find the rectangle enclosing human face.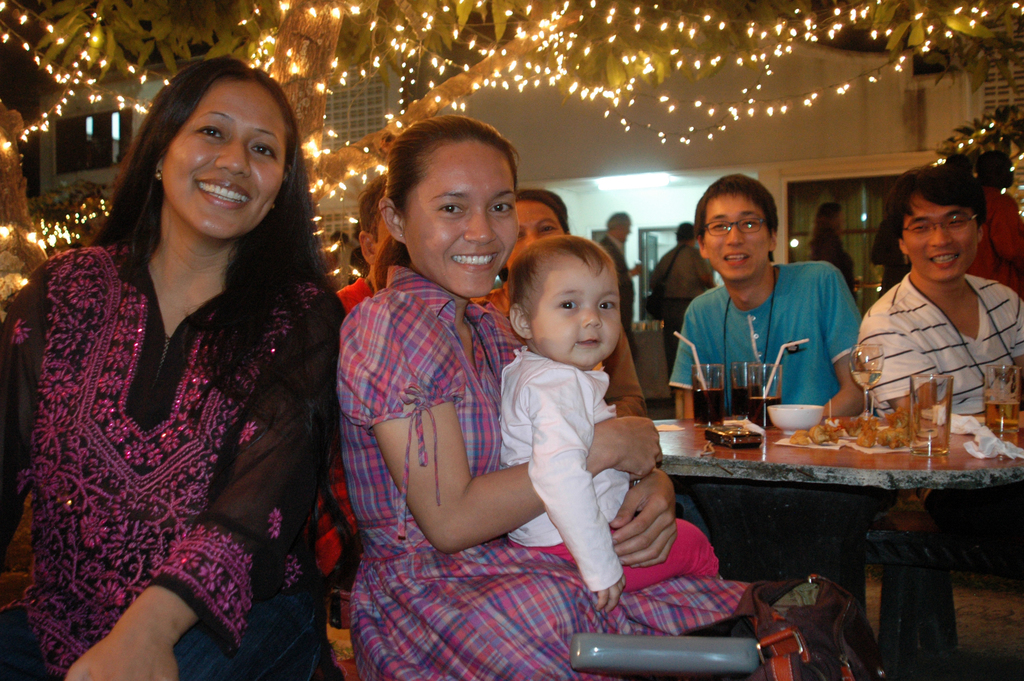
902:199:975:281.
